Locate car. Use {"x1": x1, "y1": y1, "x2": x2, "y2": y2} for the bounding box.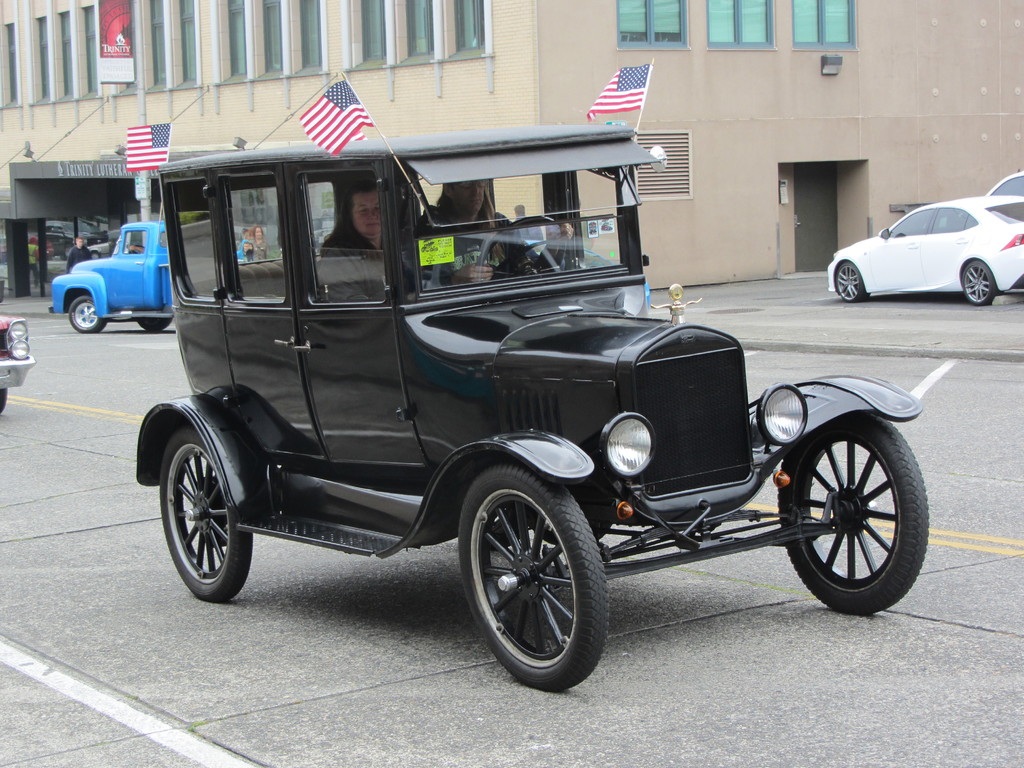
{"x1": 0, "y1": 308, "x2": 36, "y2": 417}.
